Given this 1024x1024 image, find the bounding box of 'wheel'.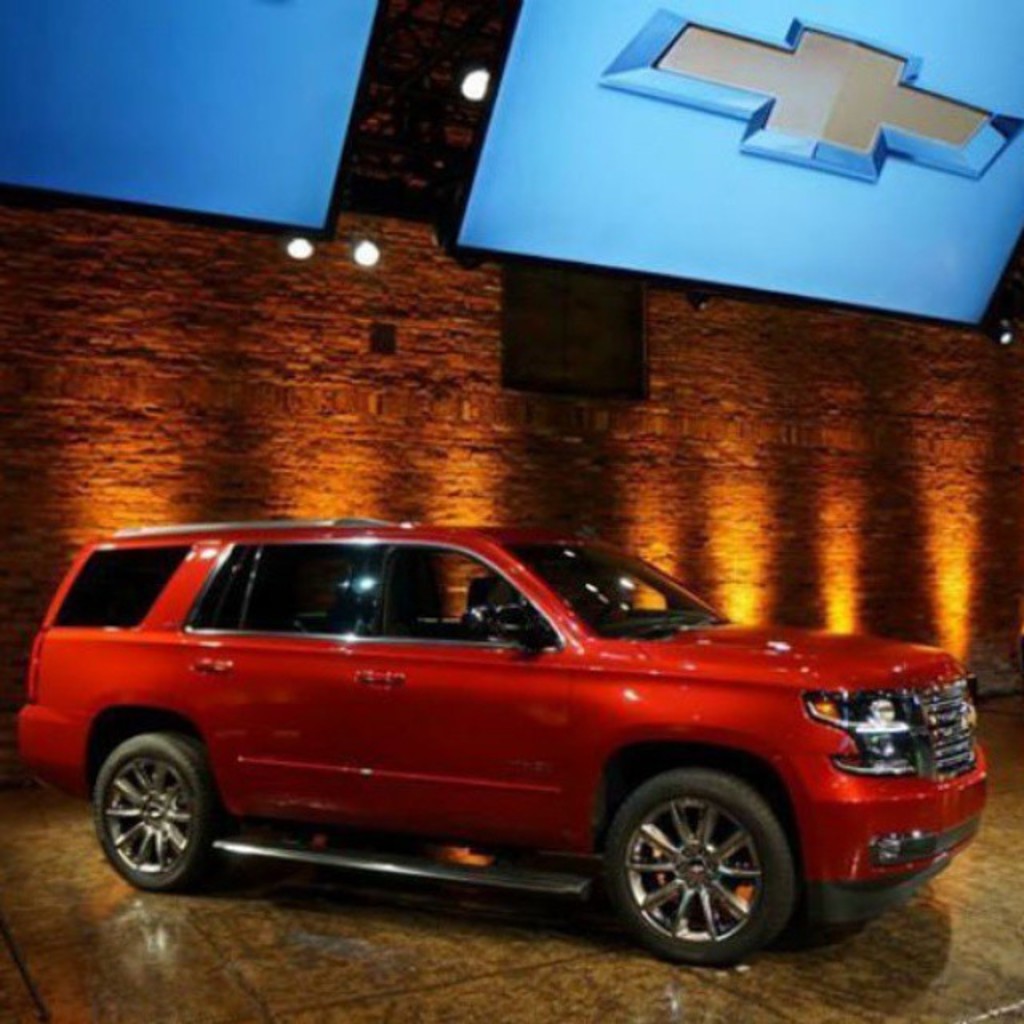
crop(606, 782, 819, 957).
